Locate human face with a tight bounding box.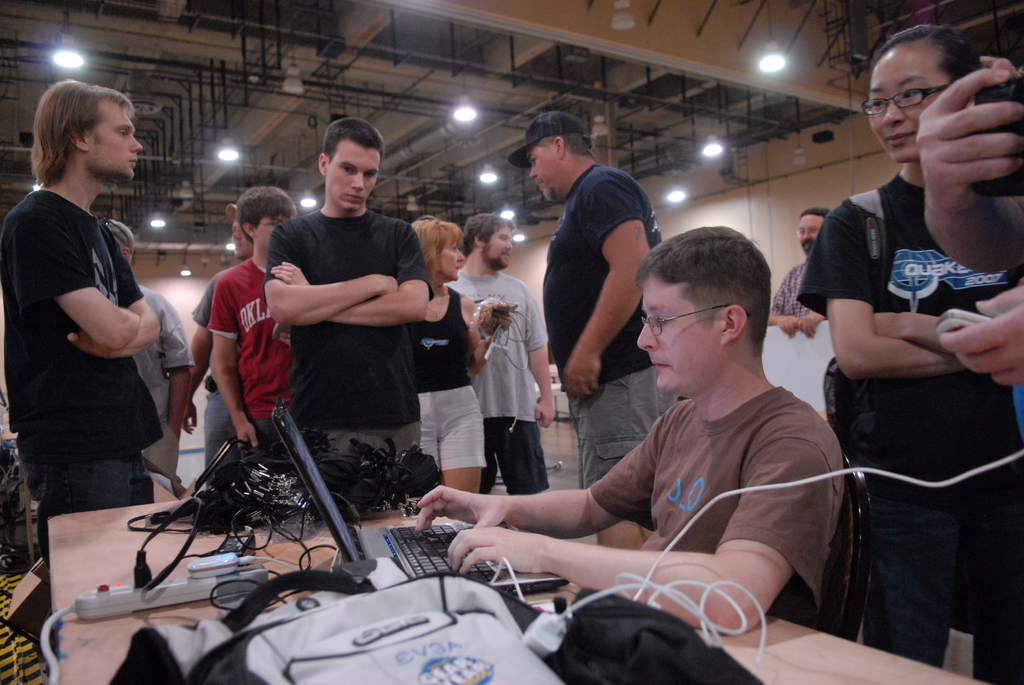
bbox=[637, 278, 726, 389].
